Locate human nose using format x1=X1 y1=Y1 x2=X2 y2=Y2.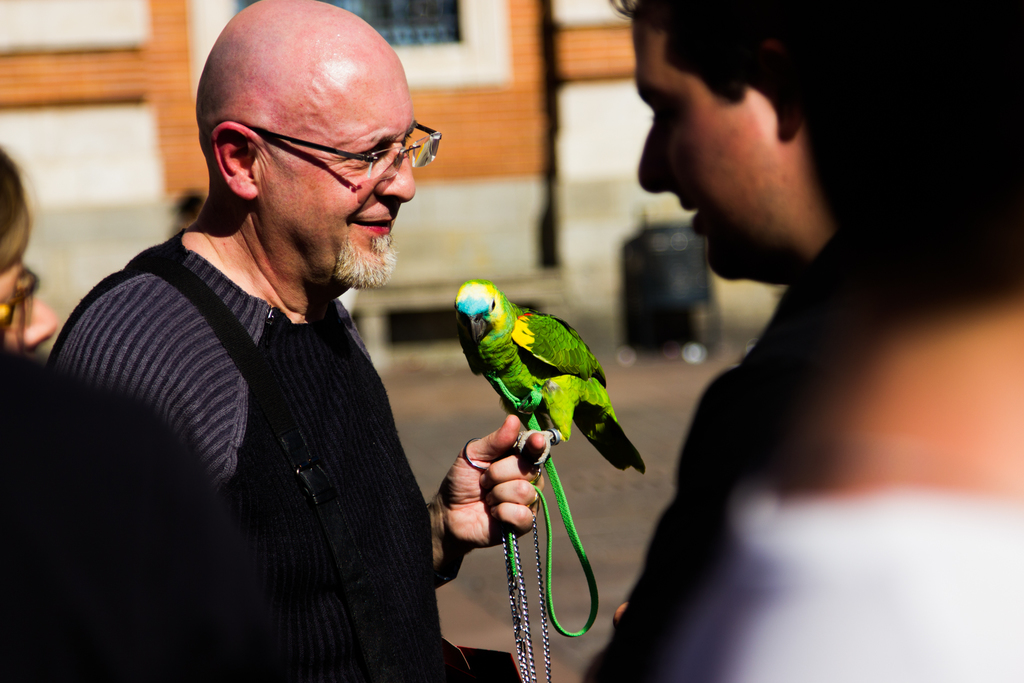
x1=636 y1=111 x2=669 y2=194.
